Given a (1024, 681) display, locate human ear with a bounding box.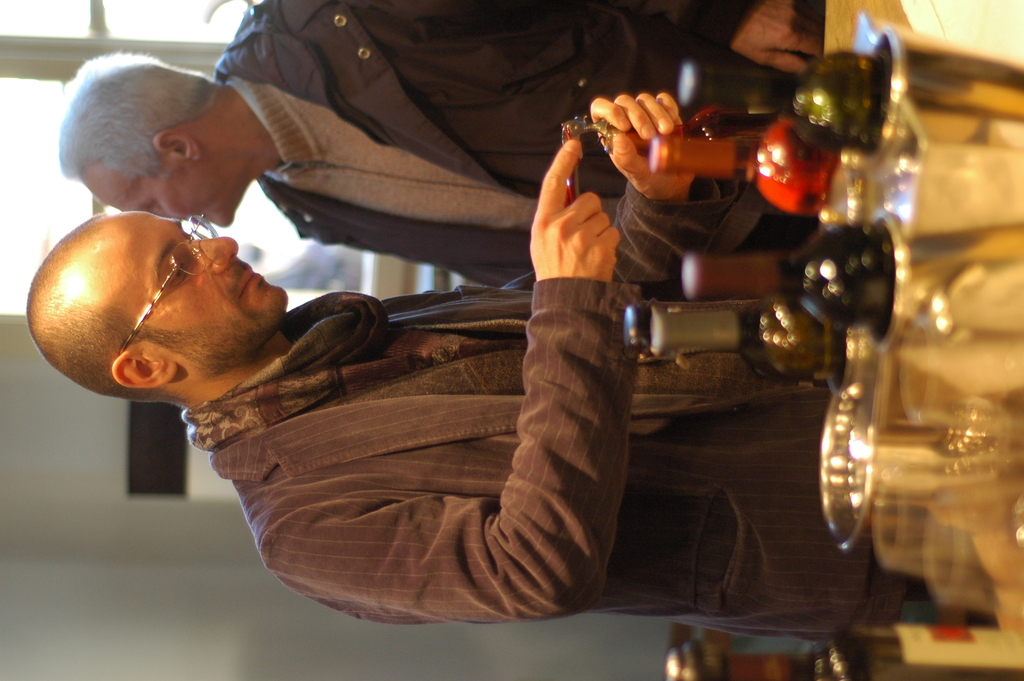
Located: [left=155, top=131, right=198, bottom=163].
